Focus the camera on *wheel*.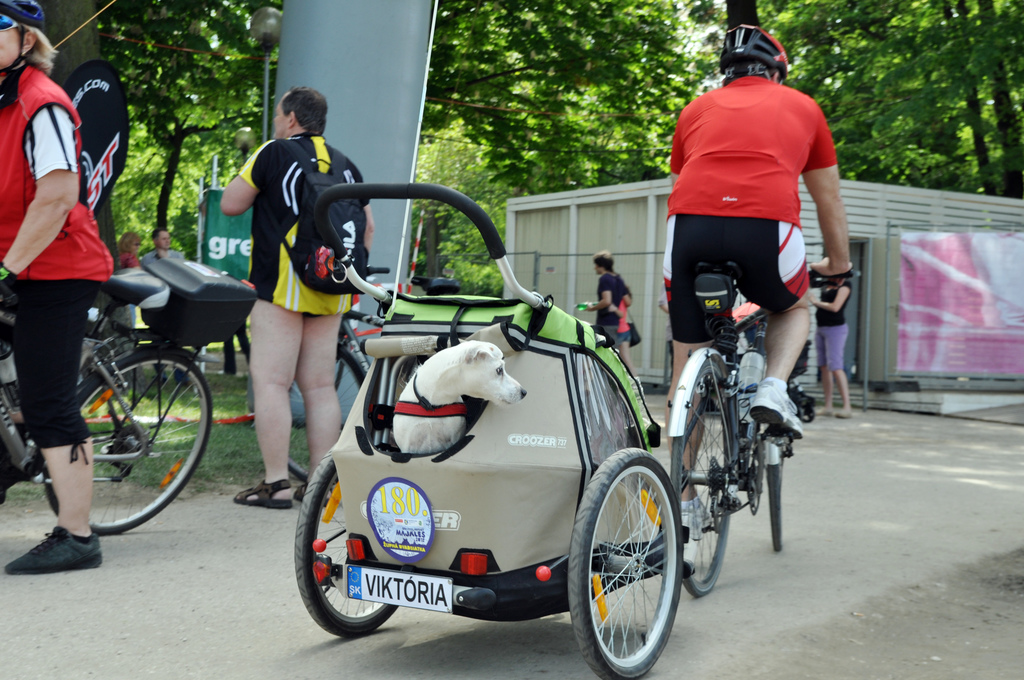
Focus region: rect(762, 443, 785, 549).
